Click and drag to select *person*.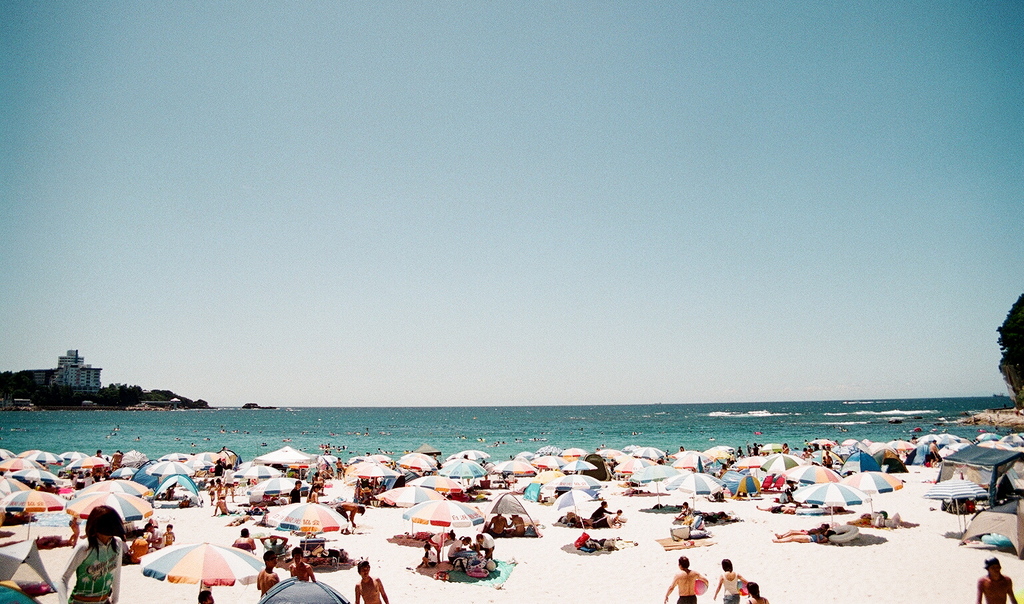
Selection: (258, 557, 284, 601).
